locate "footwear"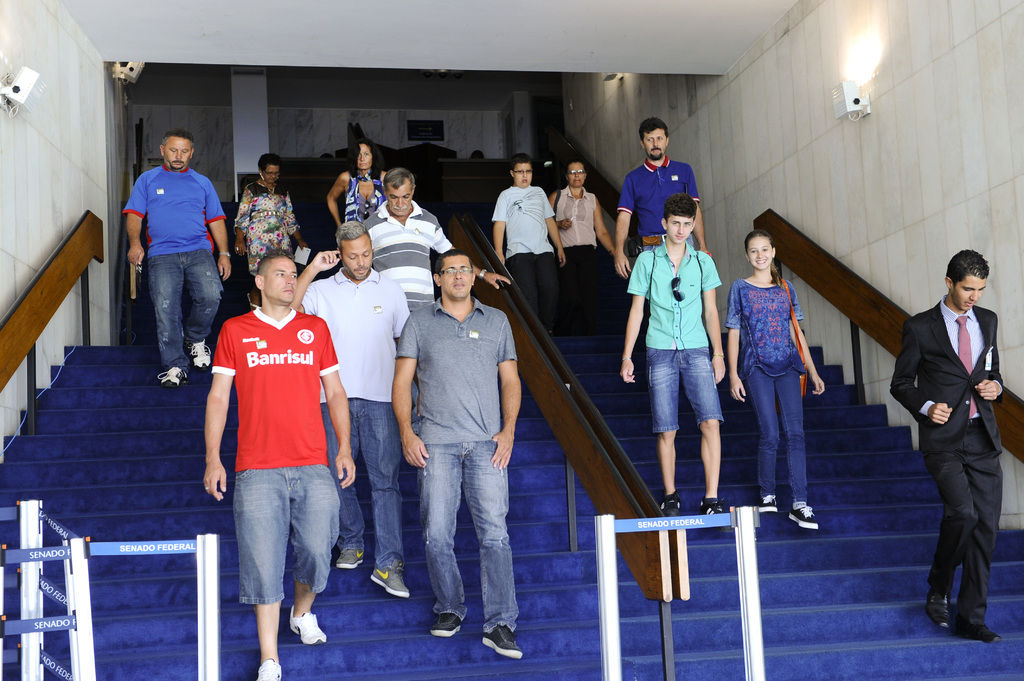
BBox(257, 657, 283, 680)
